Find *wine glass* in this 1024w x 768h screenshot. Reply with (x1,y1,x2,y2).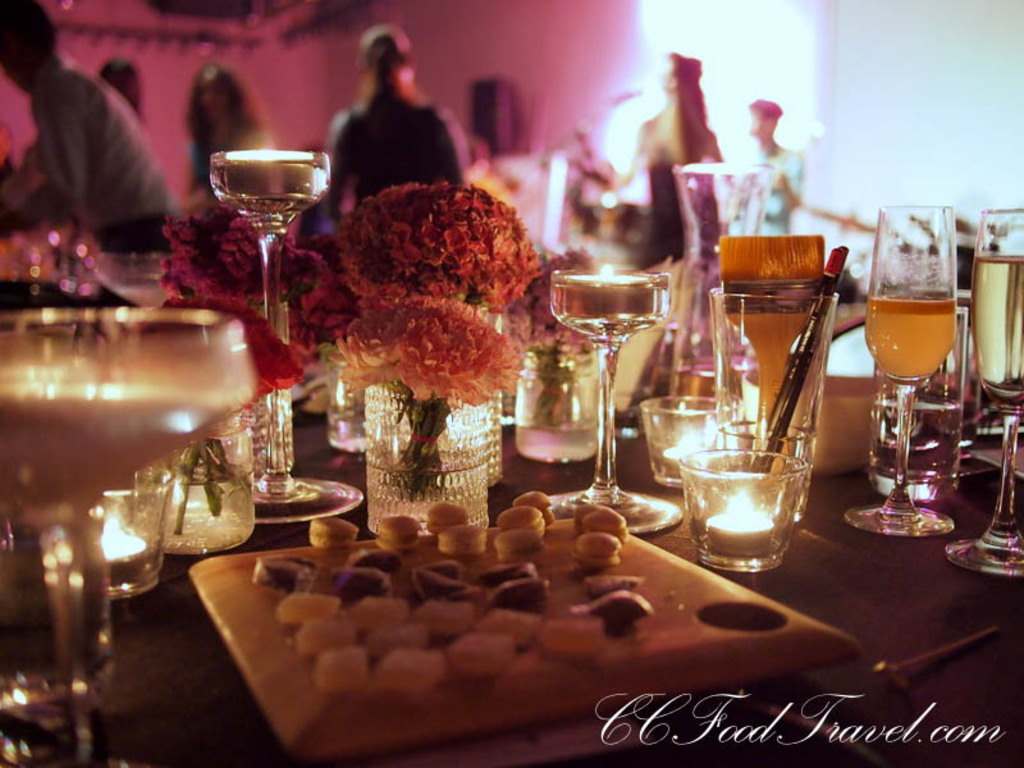
(210,151,367,526).
